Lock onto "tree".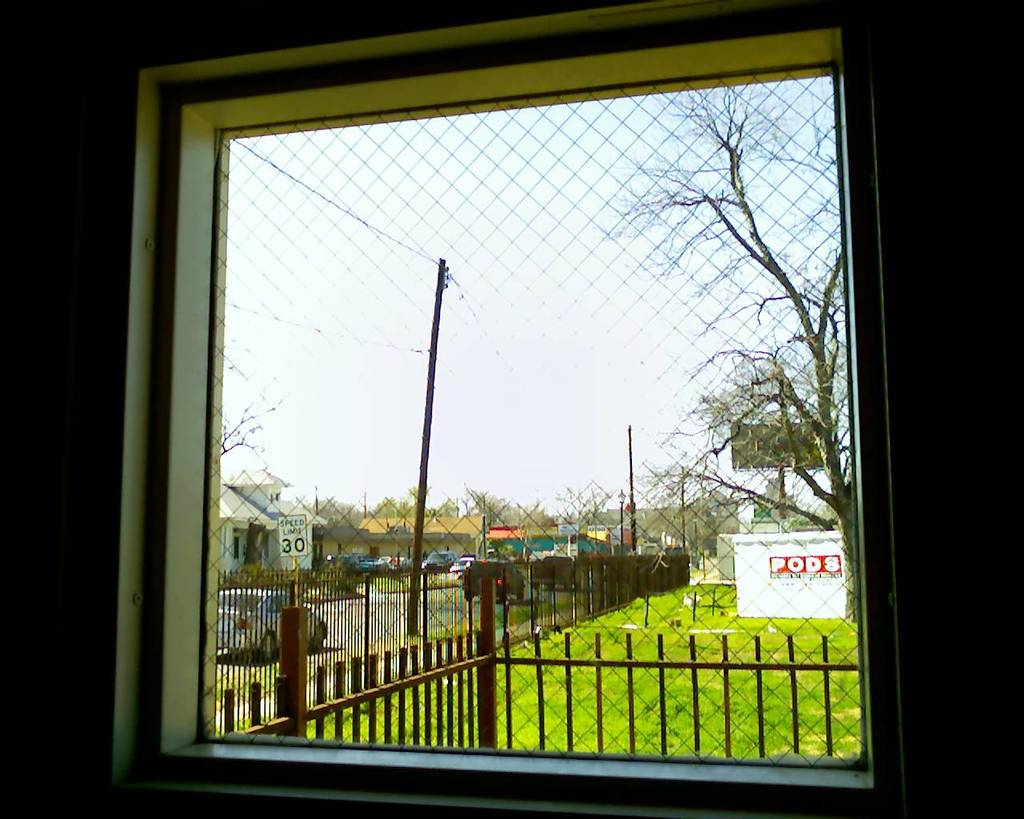
Locked: BBox(367, 492, 417, 520).
